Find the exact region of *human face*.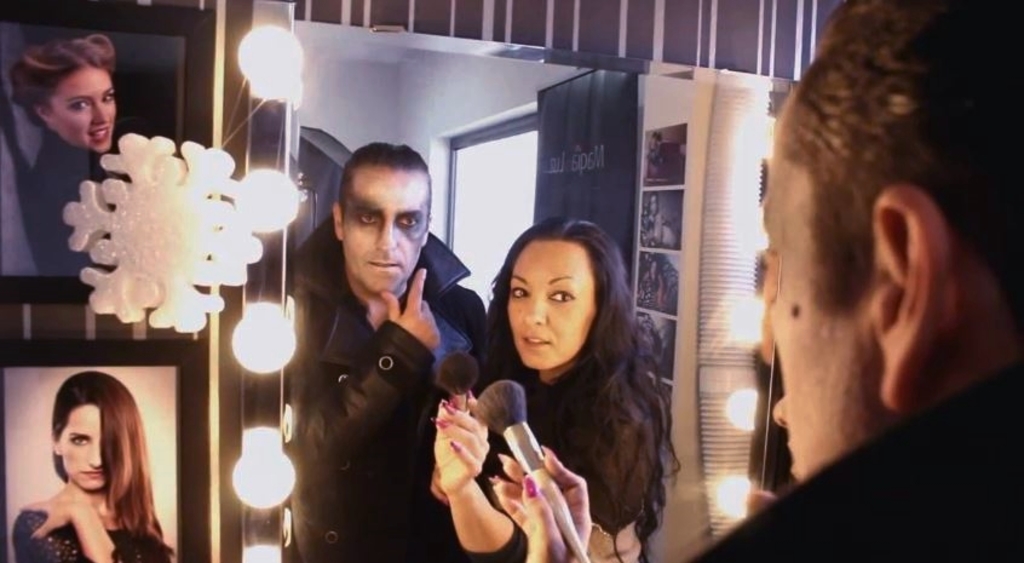
Exact region: select_region(50, 67, 116, 153).
